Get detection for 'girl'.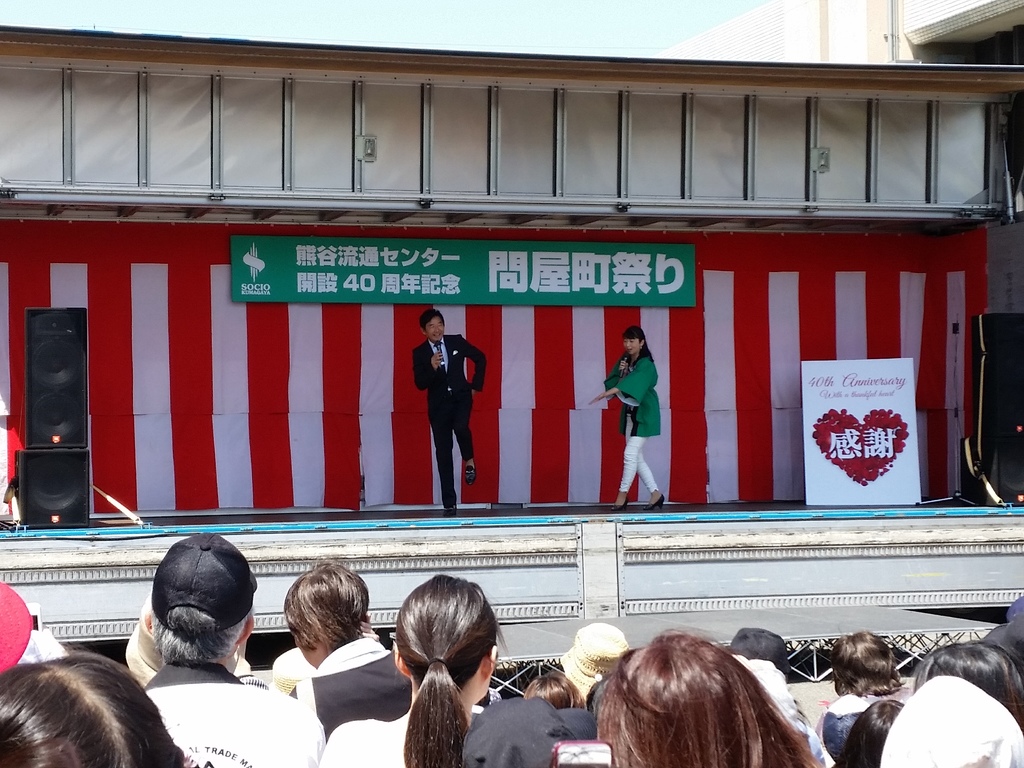
Detection: BBox(589, 324, 666, 504).
